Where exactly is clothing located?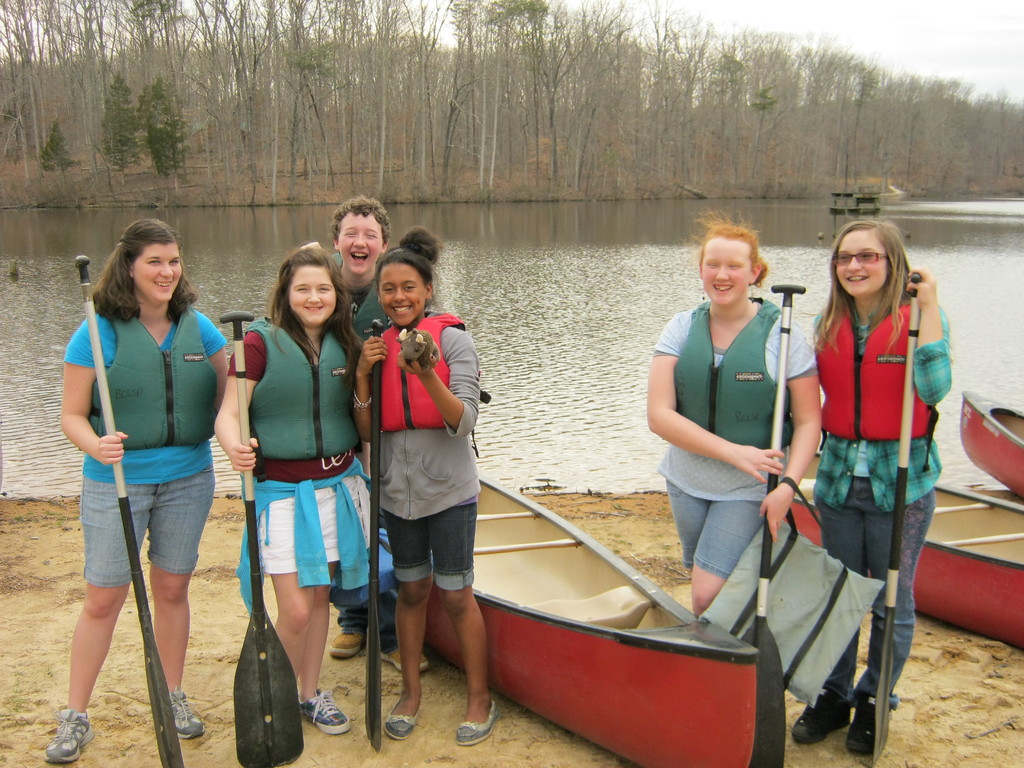
Its bounding box is bbox=(62, 314, 234, 590).
